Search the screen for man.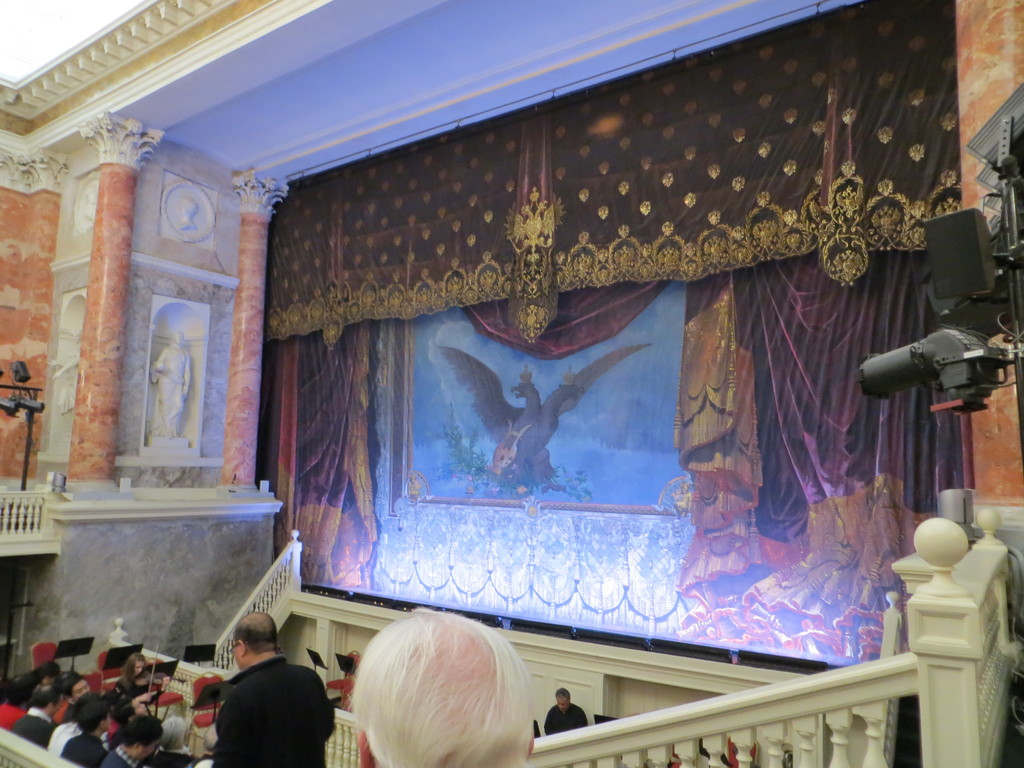
Found at [203,605,341,767].
